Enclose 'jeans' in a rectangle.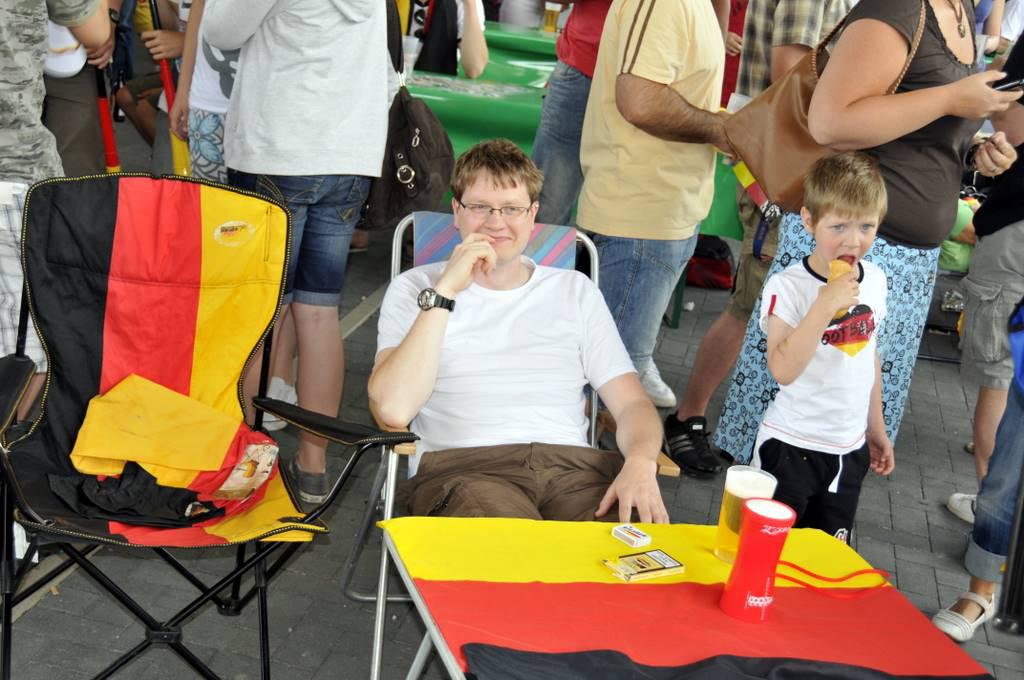
(left=523, top=60, right=596, bottom=232).
